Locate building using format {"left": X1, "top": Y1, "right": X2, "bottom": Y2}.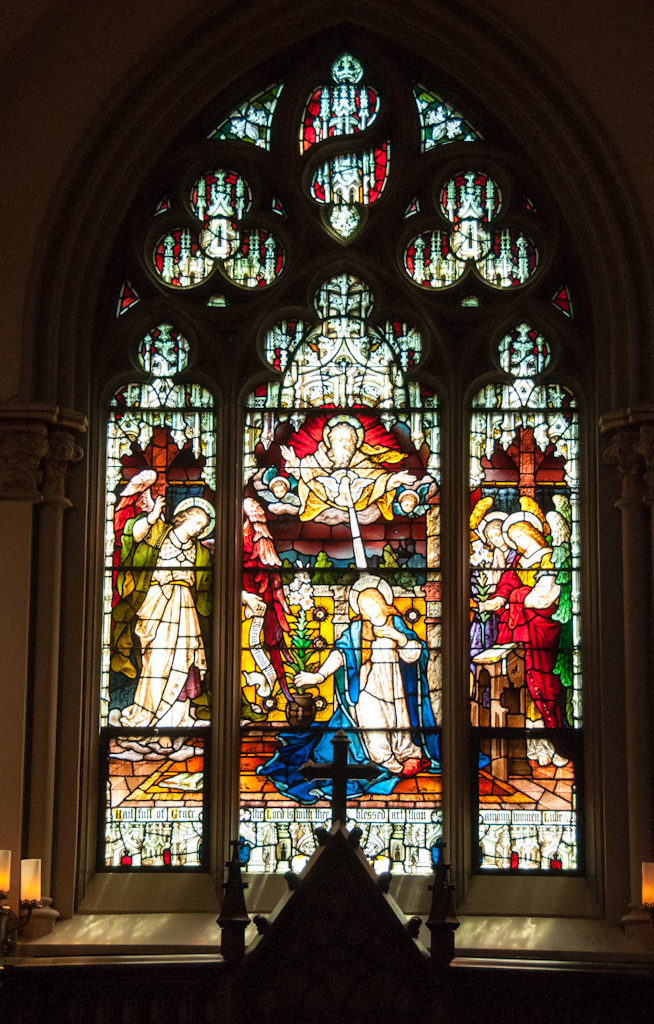
{"left": 0, "top": 0, "right": 653, "bottom": 1023}.
